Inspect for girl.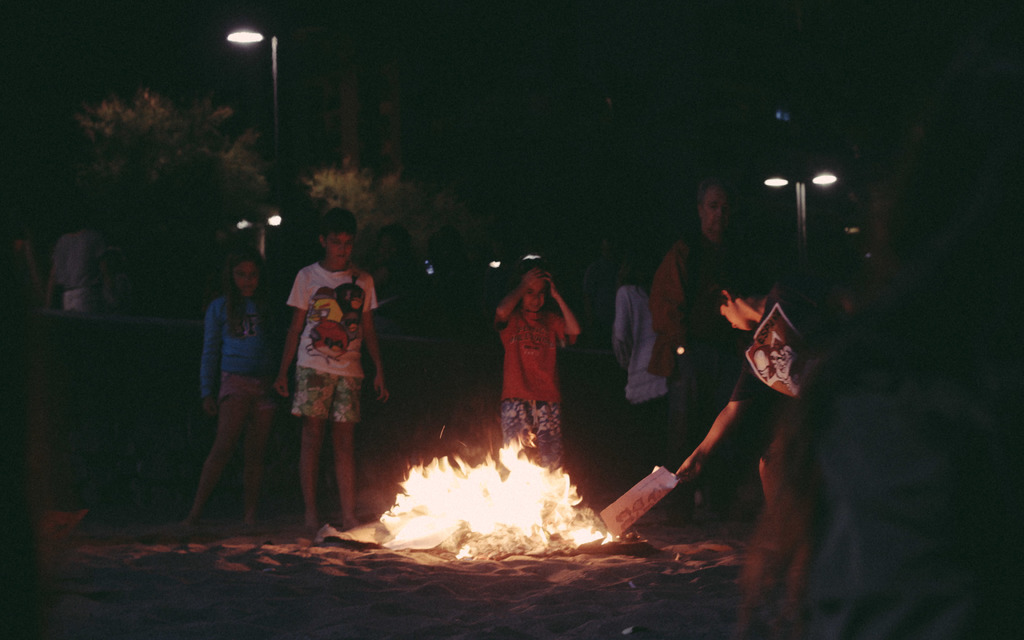
Inspection: {"x1": 169, "y1": 244, "x2": 279, "y2": 536}.
